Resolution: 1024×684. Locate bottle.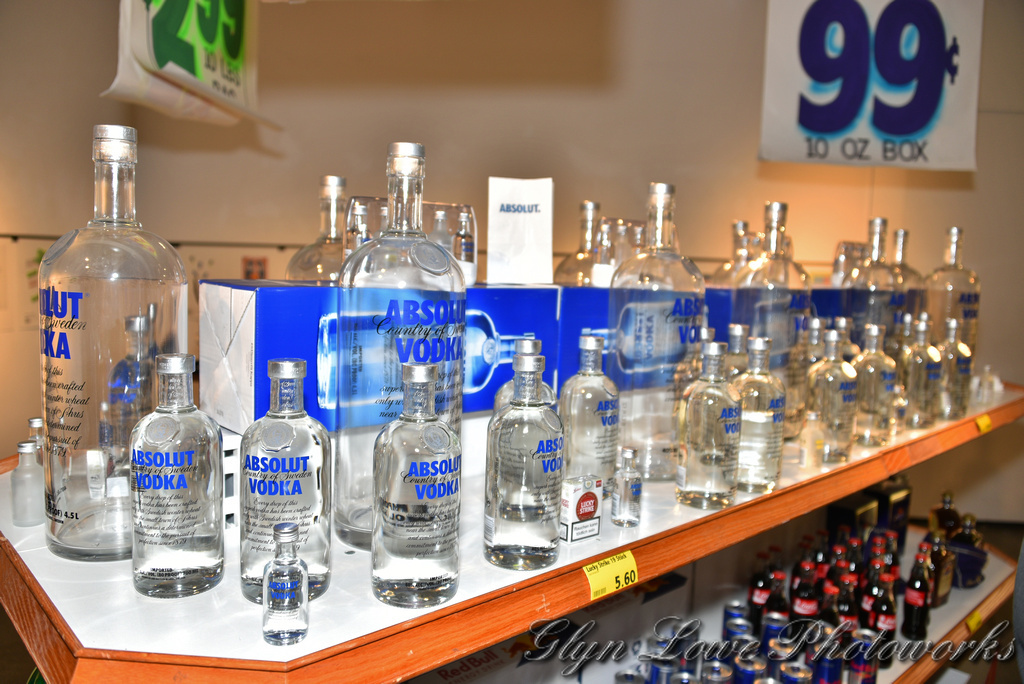
x1=733, y1=198, x2=812, y2=439.
